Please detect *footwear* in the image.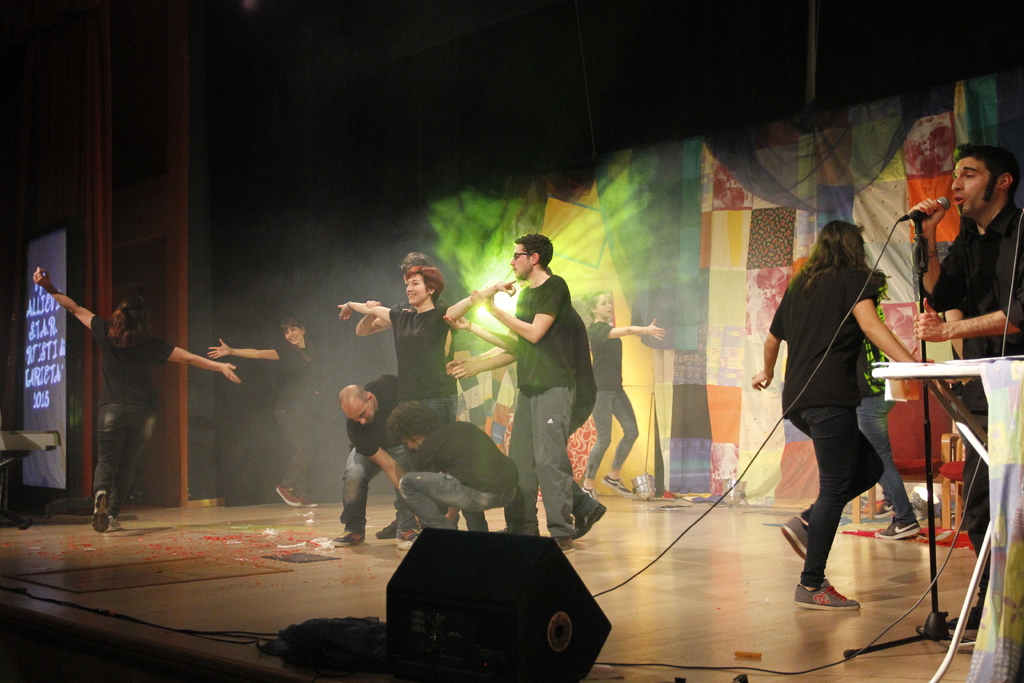
x1=375 y1=520 x2=396 y2=539.
